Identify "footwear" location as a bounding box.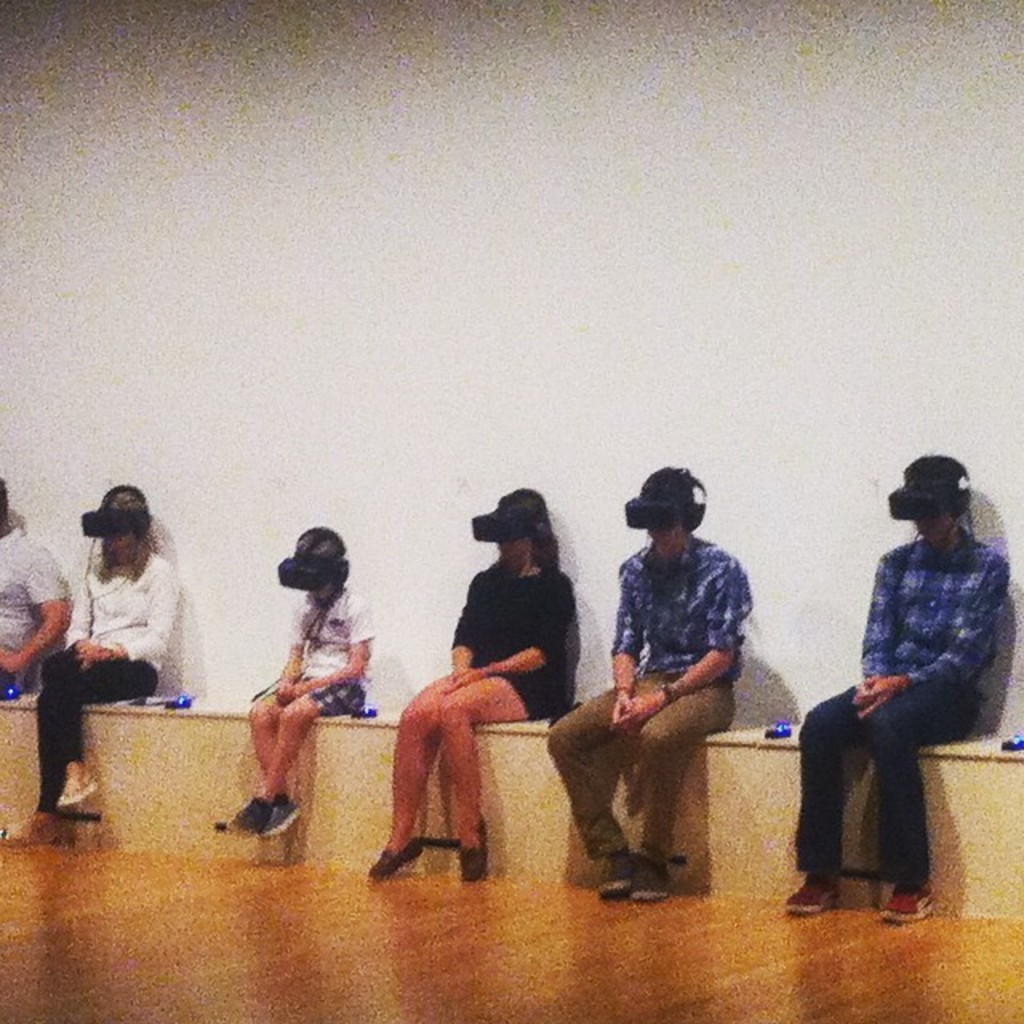
5, 816, 61, 846.
